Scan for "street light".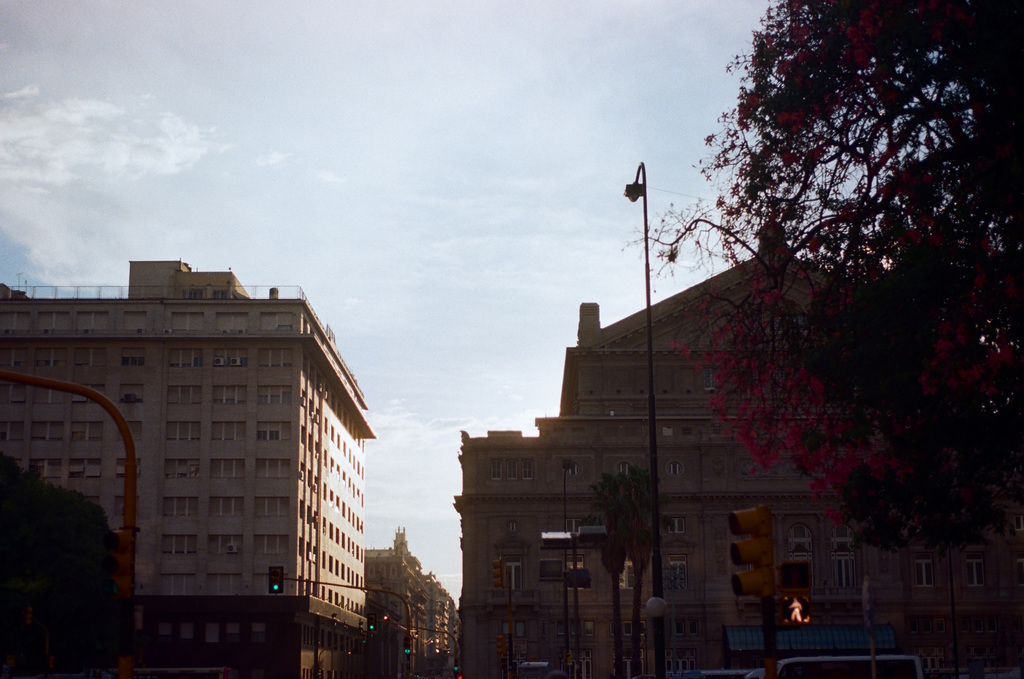
Scan result: x1=621 y1=152 x2=680 y2=285.
